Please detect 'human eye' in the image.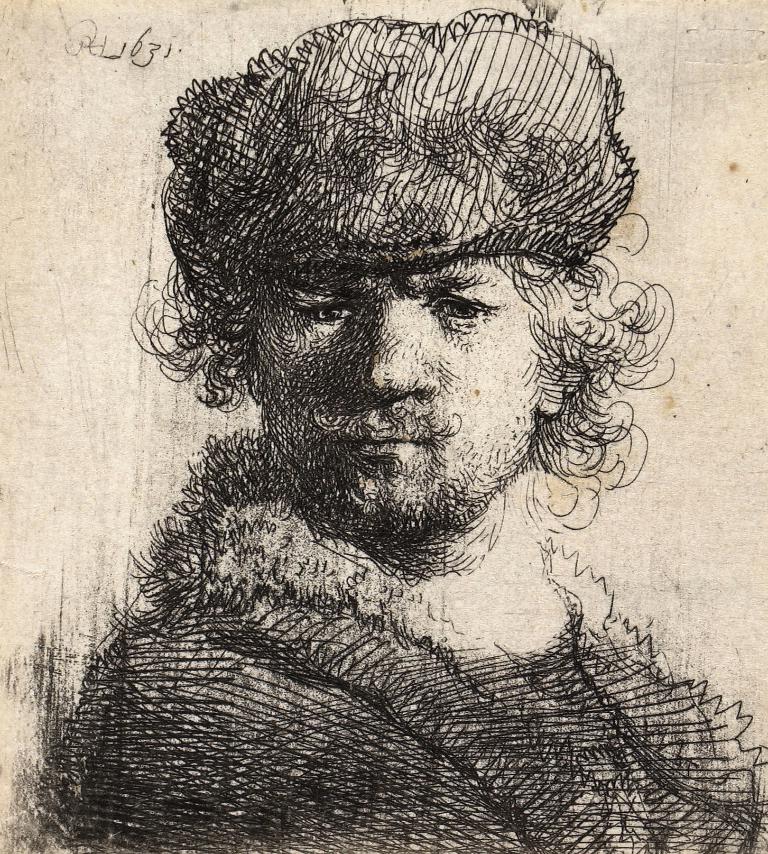
(294, 292, 356, 327).
